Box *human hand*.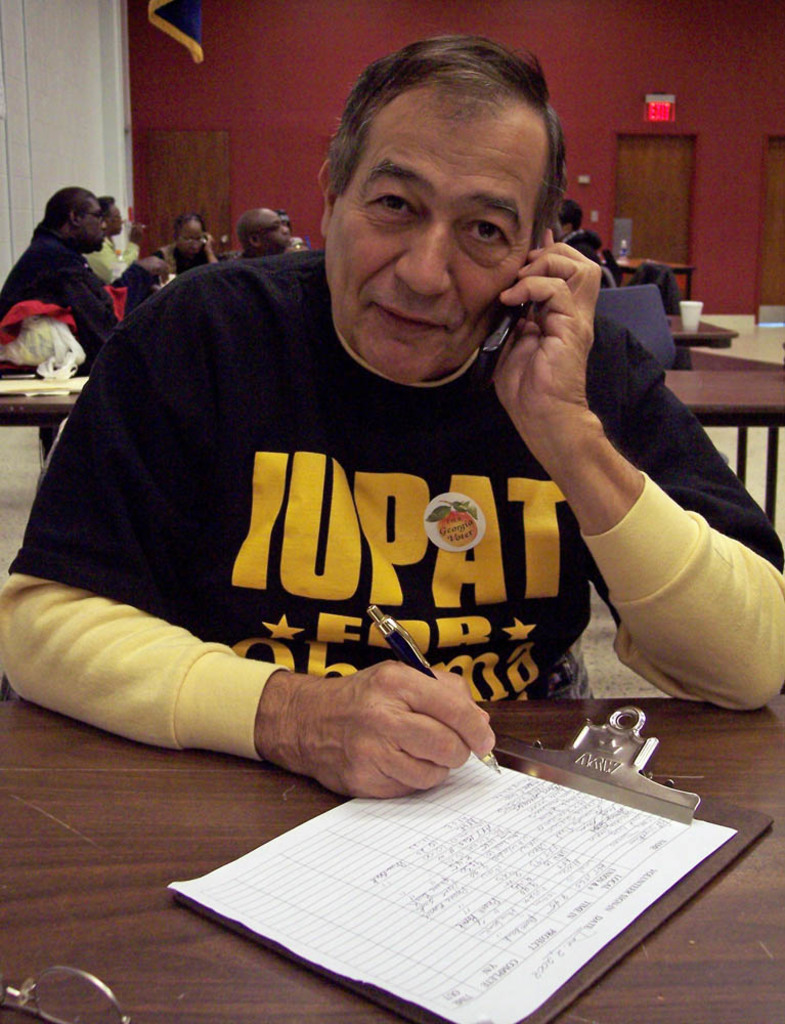
x1=288, y1=234, x2=311, y2=251.
